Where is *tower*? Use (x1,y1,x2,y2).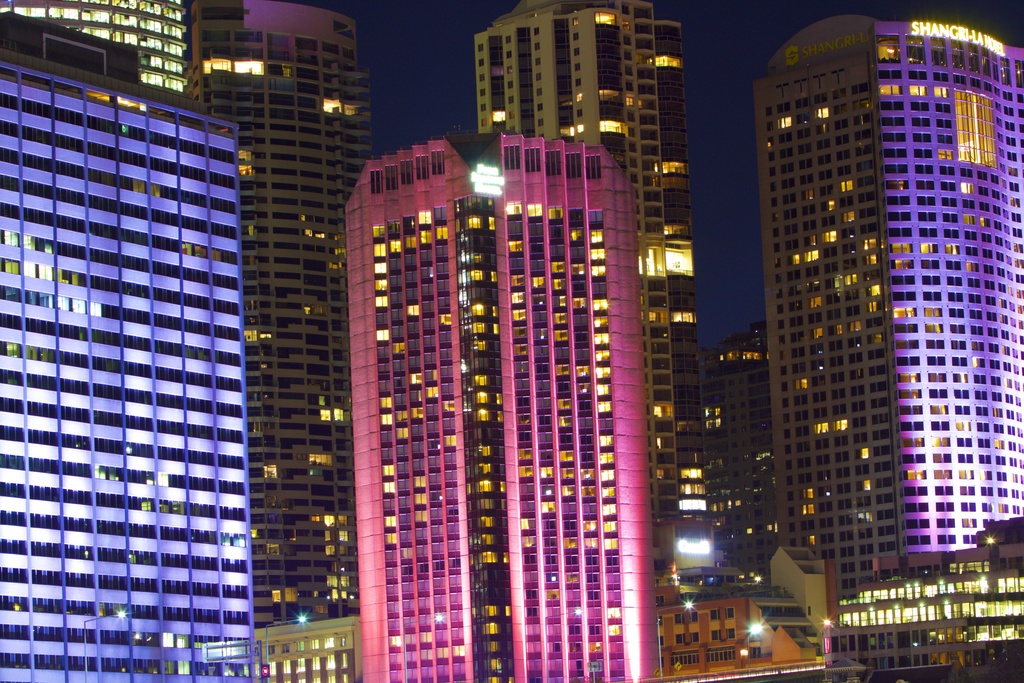
(474,0,714,644).
